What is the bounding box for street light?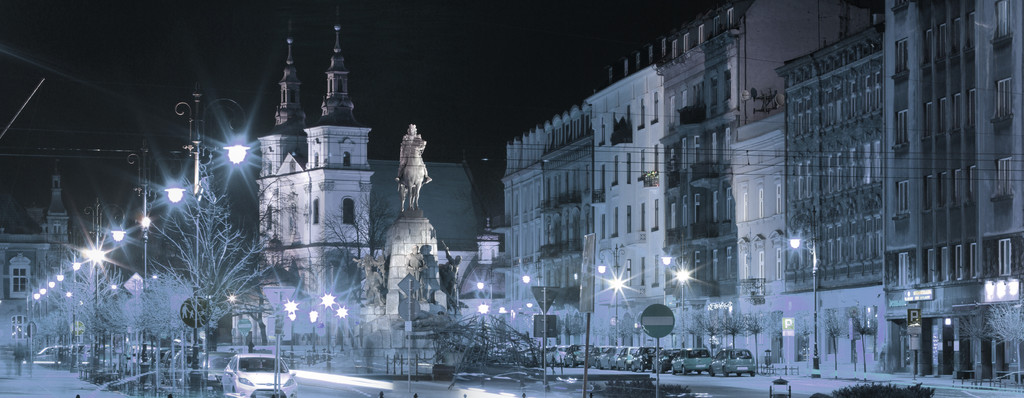
<bbox>177, 90, 251, 174</bbox>.
